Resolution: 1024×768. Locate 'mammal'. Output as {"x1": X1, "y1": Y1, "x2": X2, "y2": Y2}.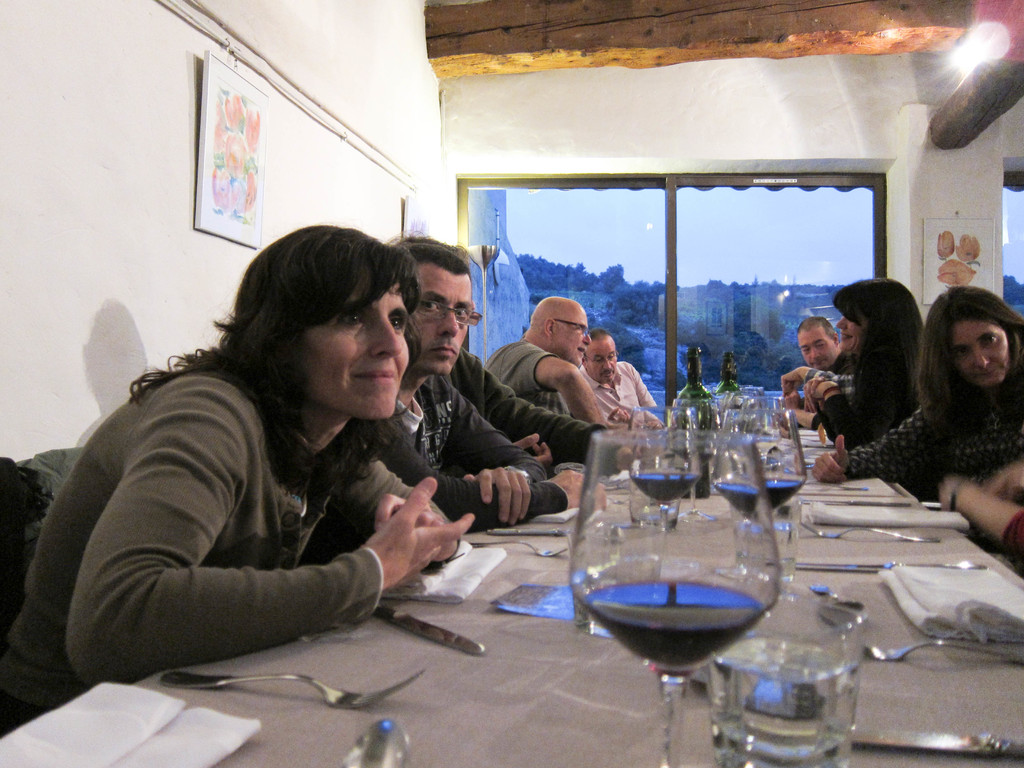
{"x1": 6, "y1": 278, "x2": 506, "y2": 660}.
